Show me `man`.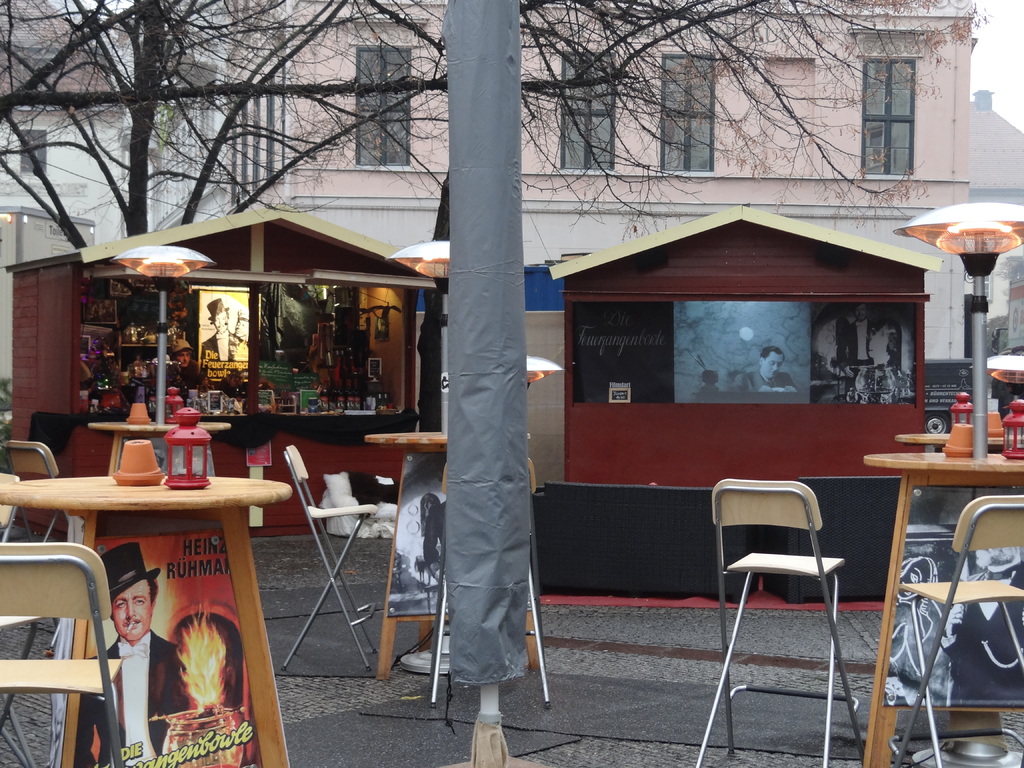
`man` is here: <region>739, 343, 787, 401</region>.
